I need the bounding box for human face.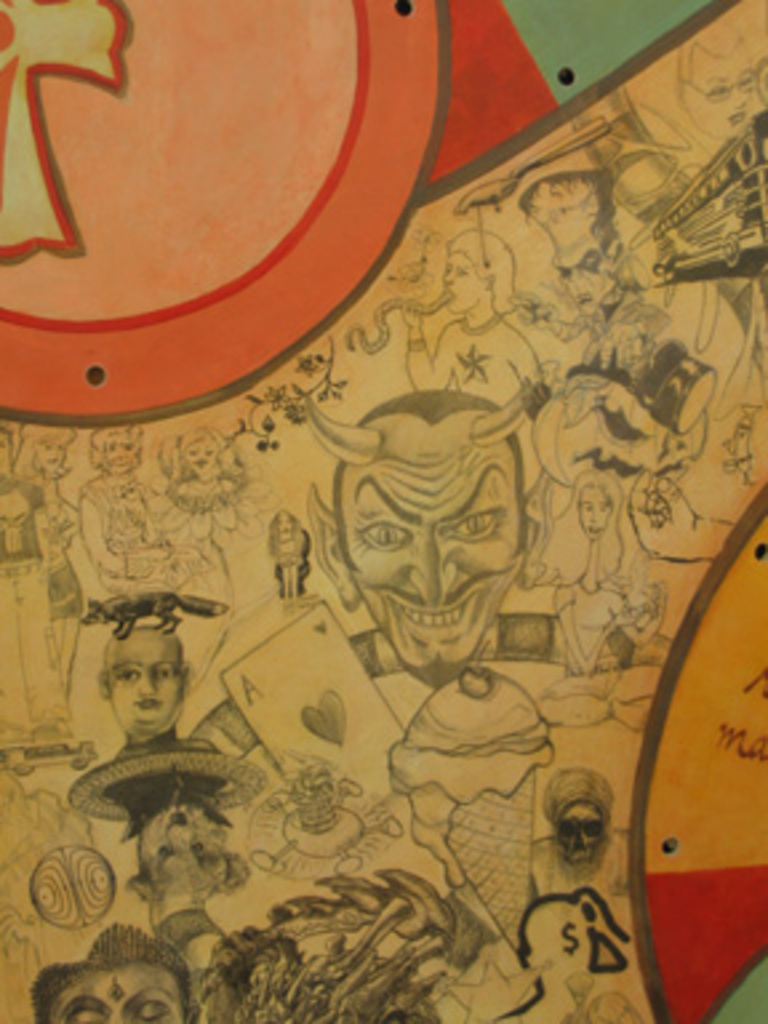
Here it is: [x1=104, y1=632, x2=181, y2=728].
